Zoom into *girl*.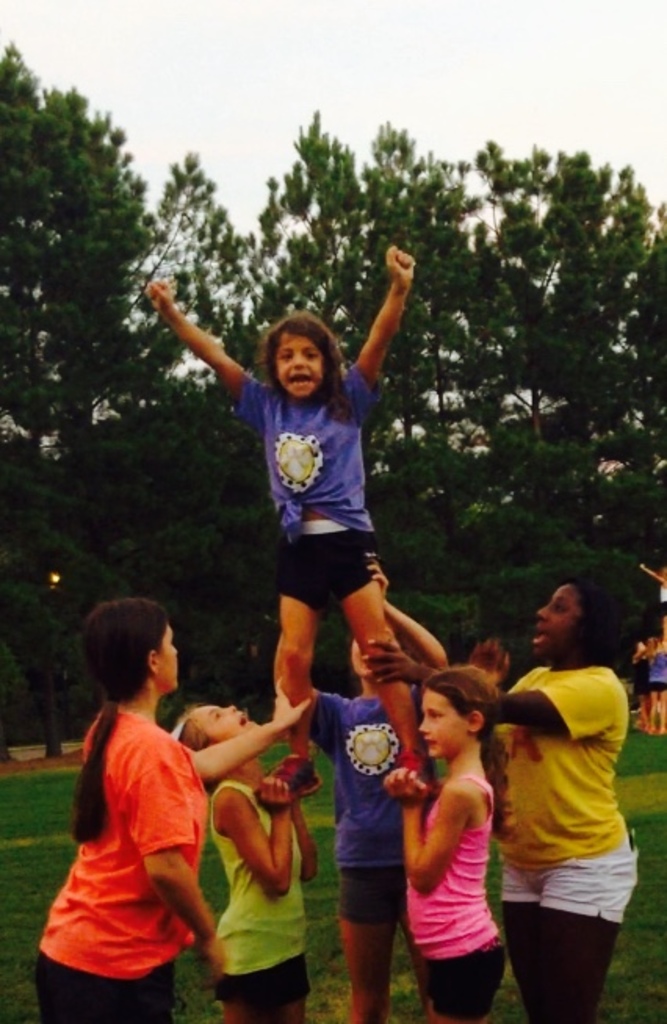
Zoom target: rect(274, 559, 449, 1022).
